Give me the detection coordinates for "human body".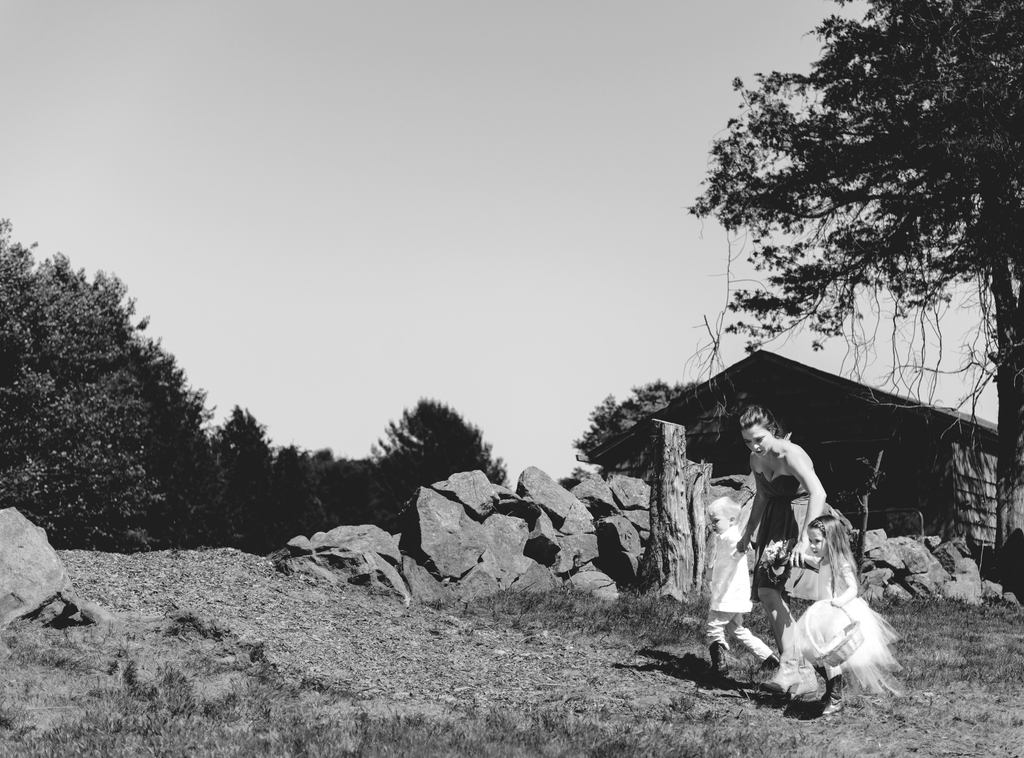
[x1=777, y1=520, x2=900, y2=714].
